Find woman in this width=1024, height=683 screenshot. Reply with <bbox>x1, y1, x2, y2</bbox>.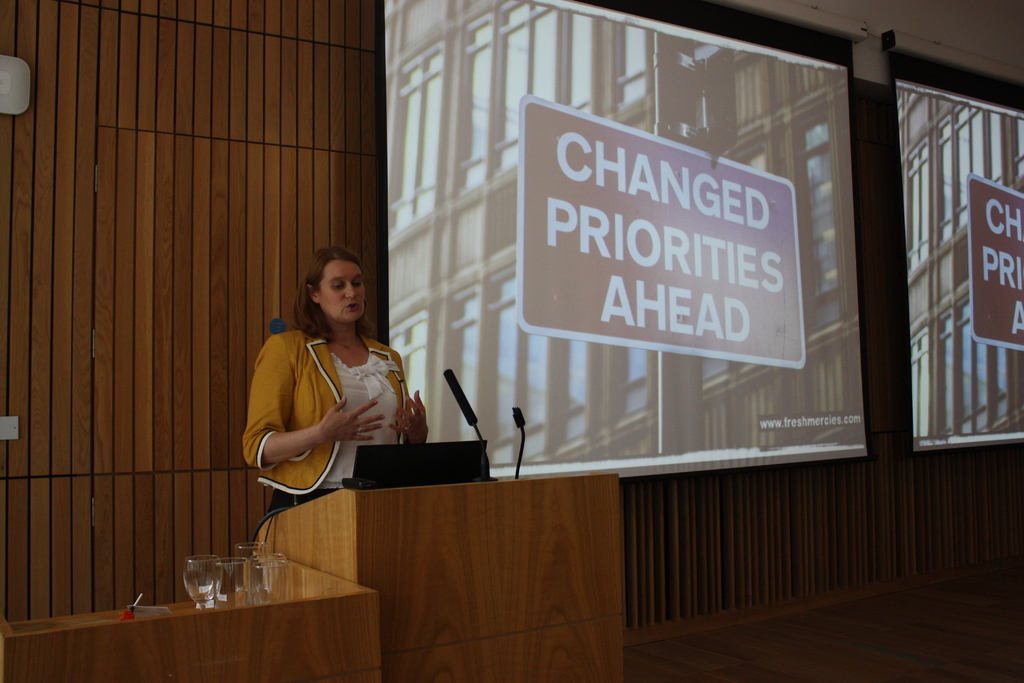
<bbox>233, 247, 429, 556</bbox>.
